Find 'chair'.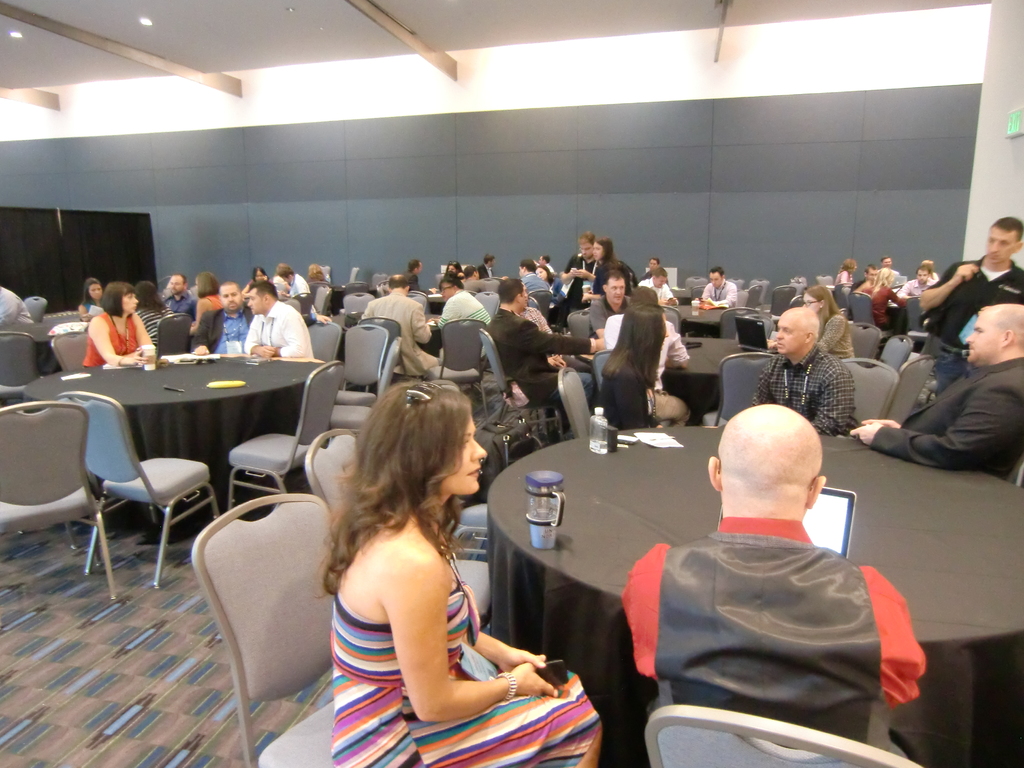
locate(558, 367, 598, 445).
